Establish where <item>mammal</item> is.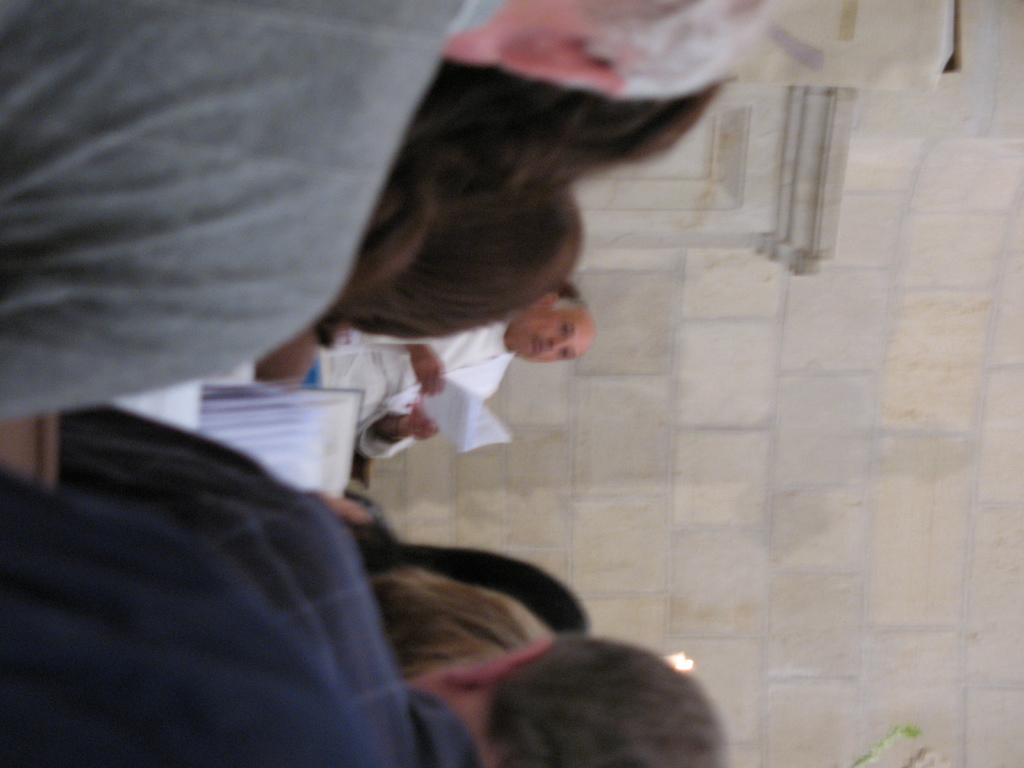
Established at select_region(253, 63, 728, 389).
